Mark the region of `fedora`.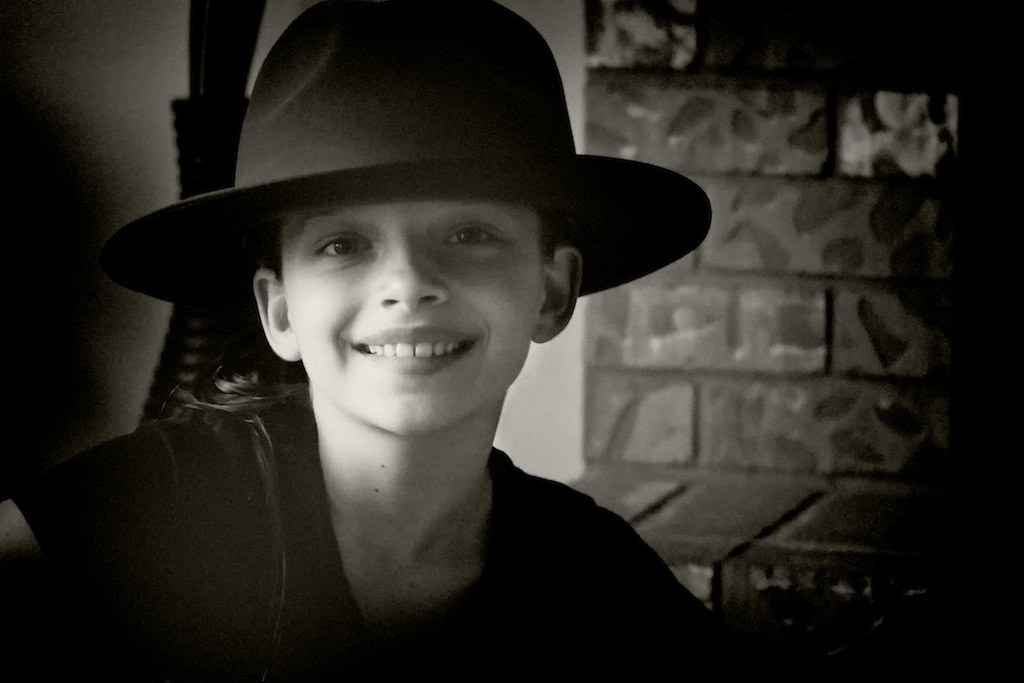
Region: bbox(90, 3, 715, 305).
